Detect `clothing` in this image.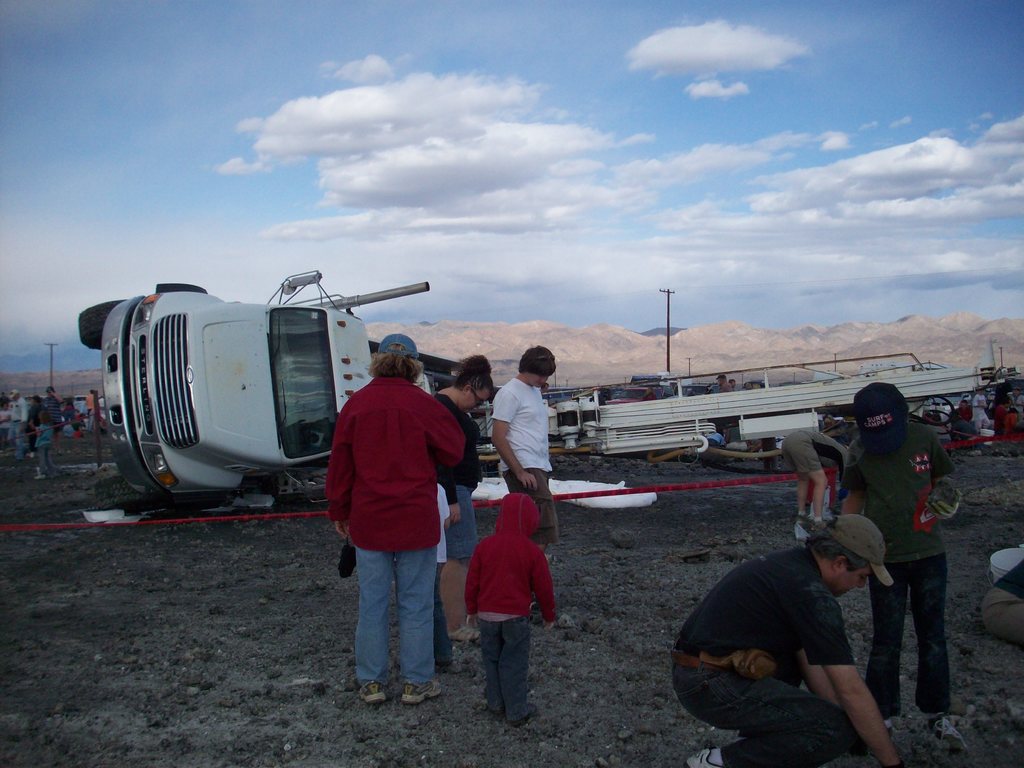
Detection: 672 548 853 767.
